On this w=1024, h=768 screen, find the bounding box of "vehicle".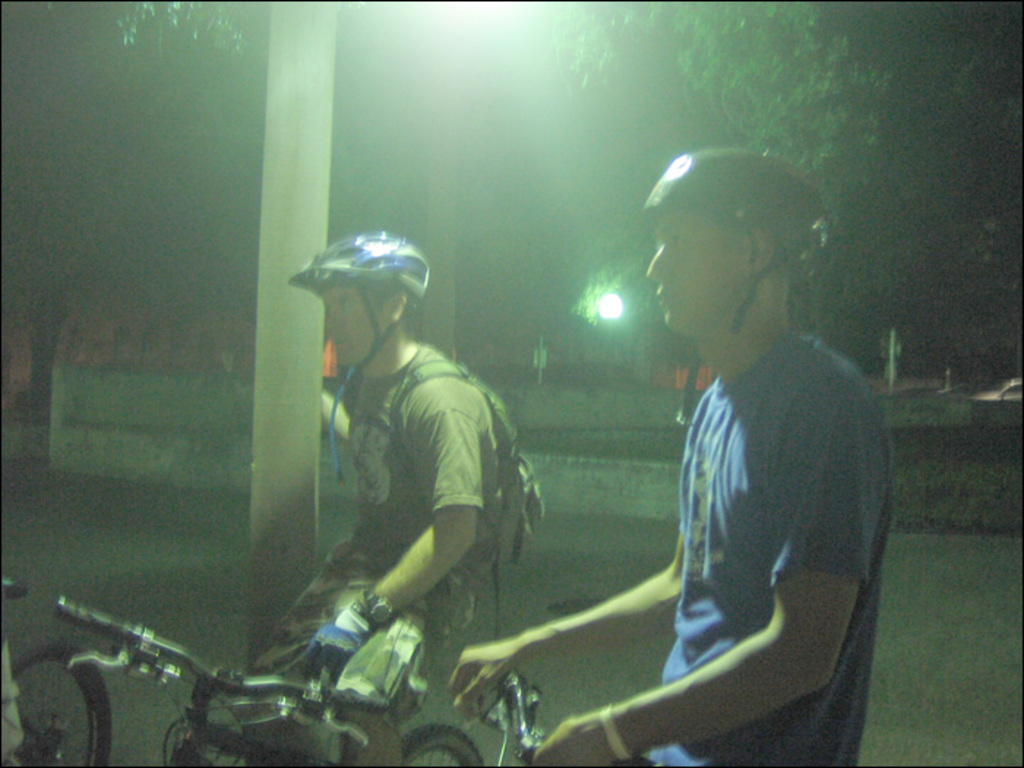
Bounding box: bbox=[0, 576, 113, 767].
